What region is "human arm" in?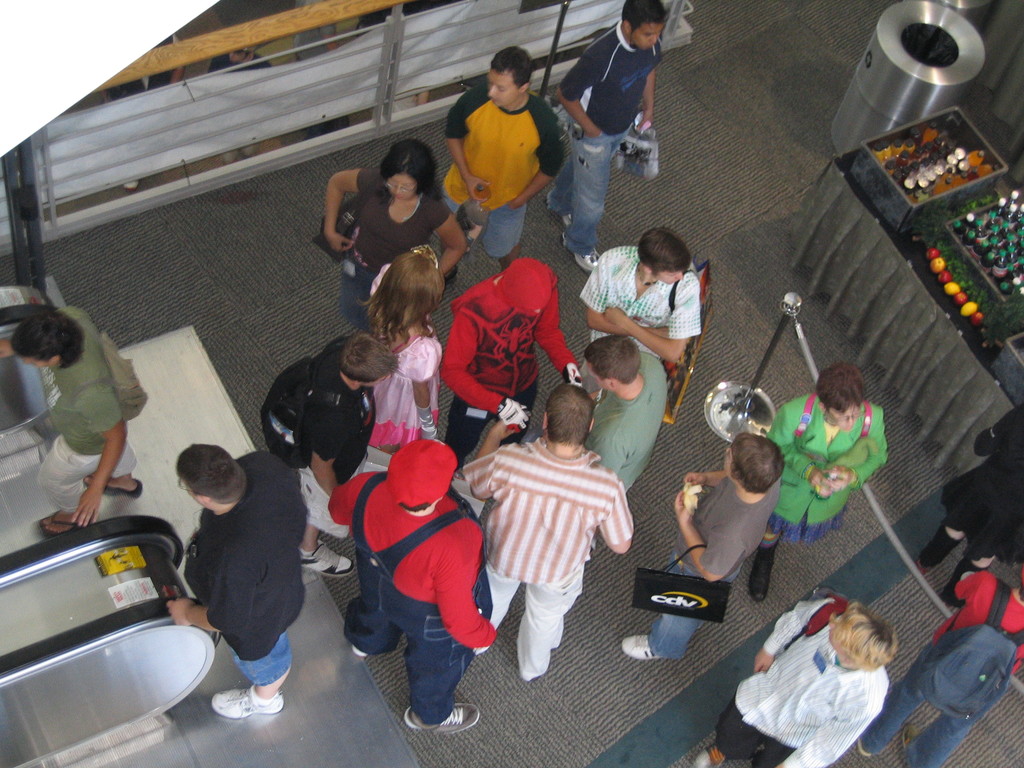
(70, 383, 125, 529).
